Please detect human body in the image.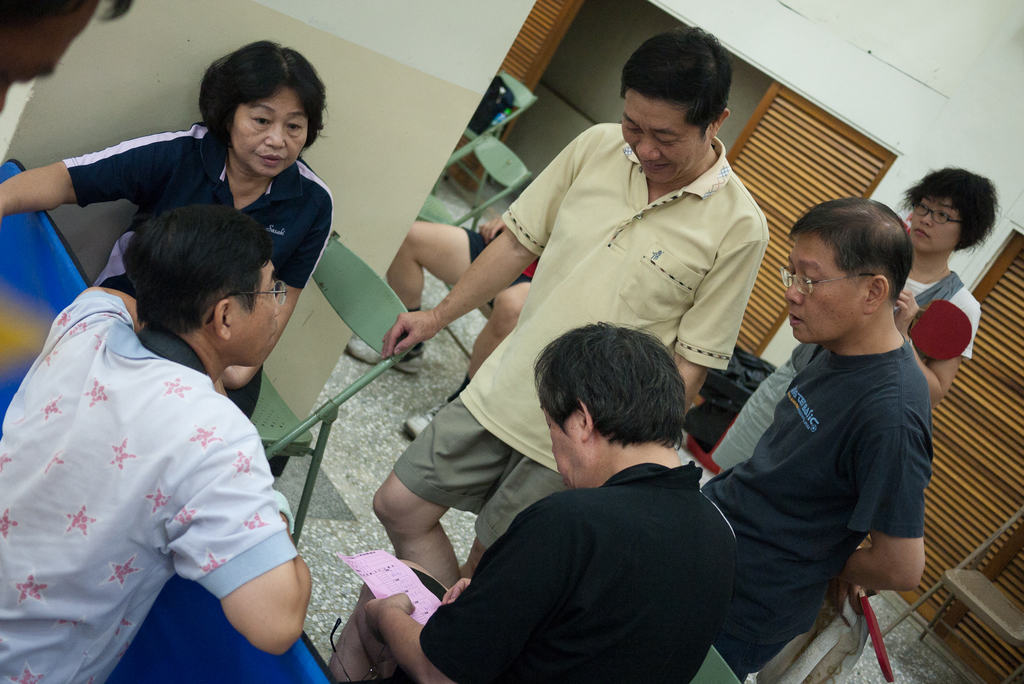
(x1=355, y1=18, x2=778, y2=592).
